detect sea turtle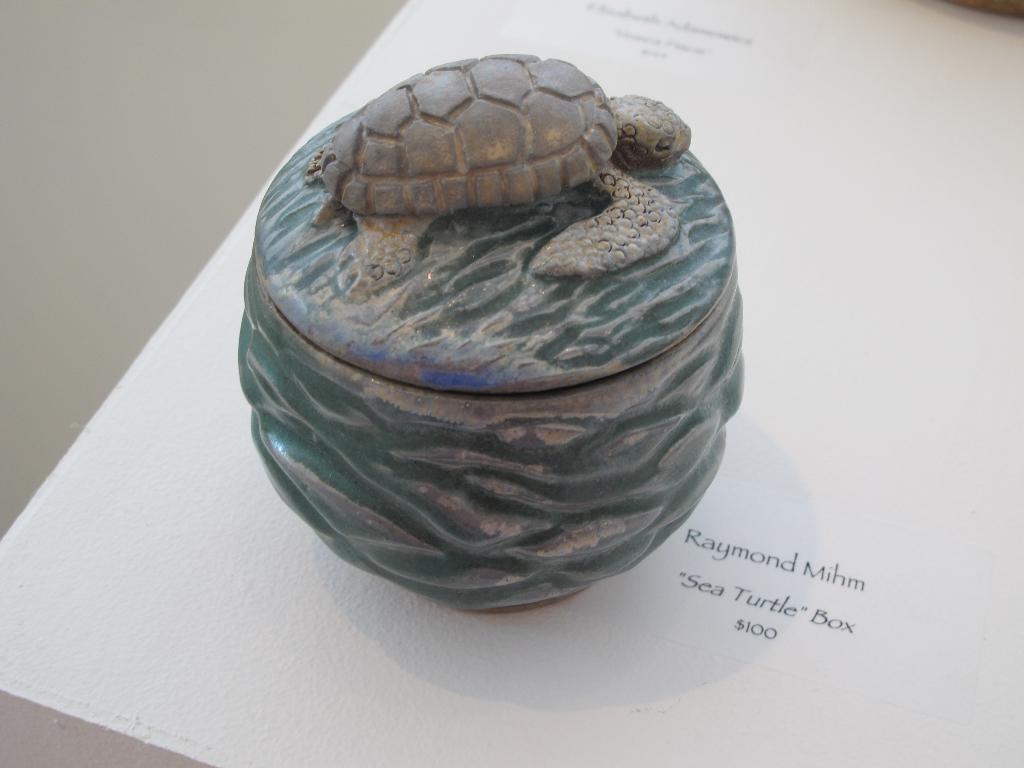
(297,50,697,299)
